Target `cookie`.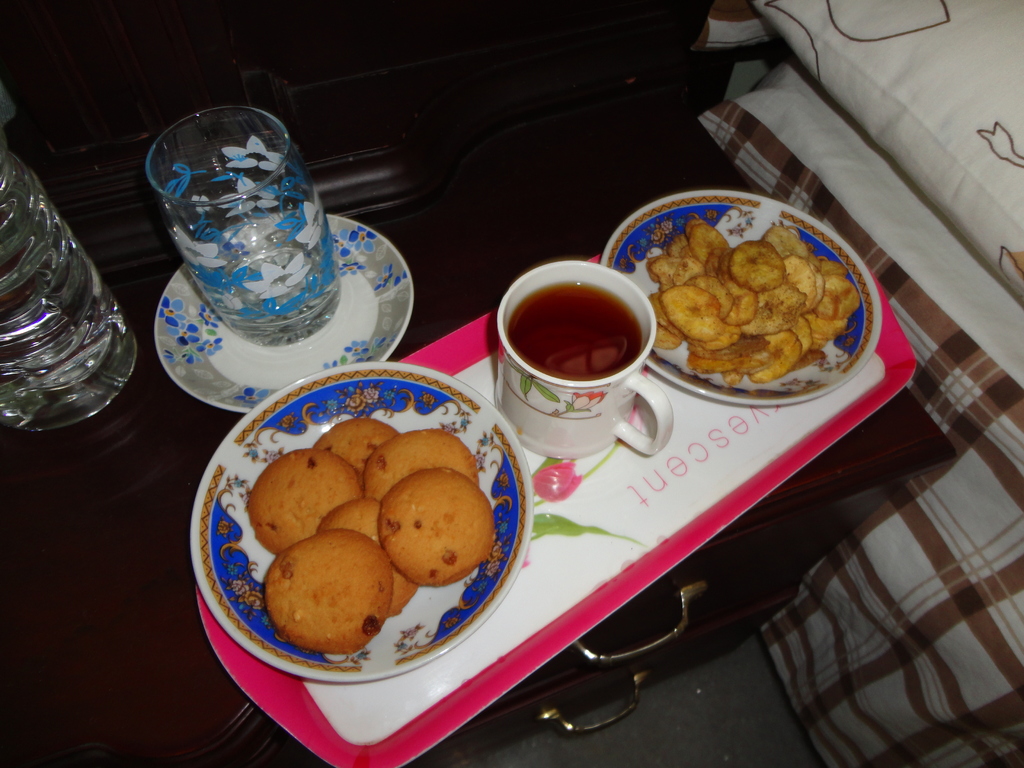
Target region: (382, 467, 499, 590).
